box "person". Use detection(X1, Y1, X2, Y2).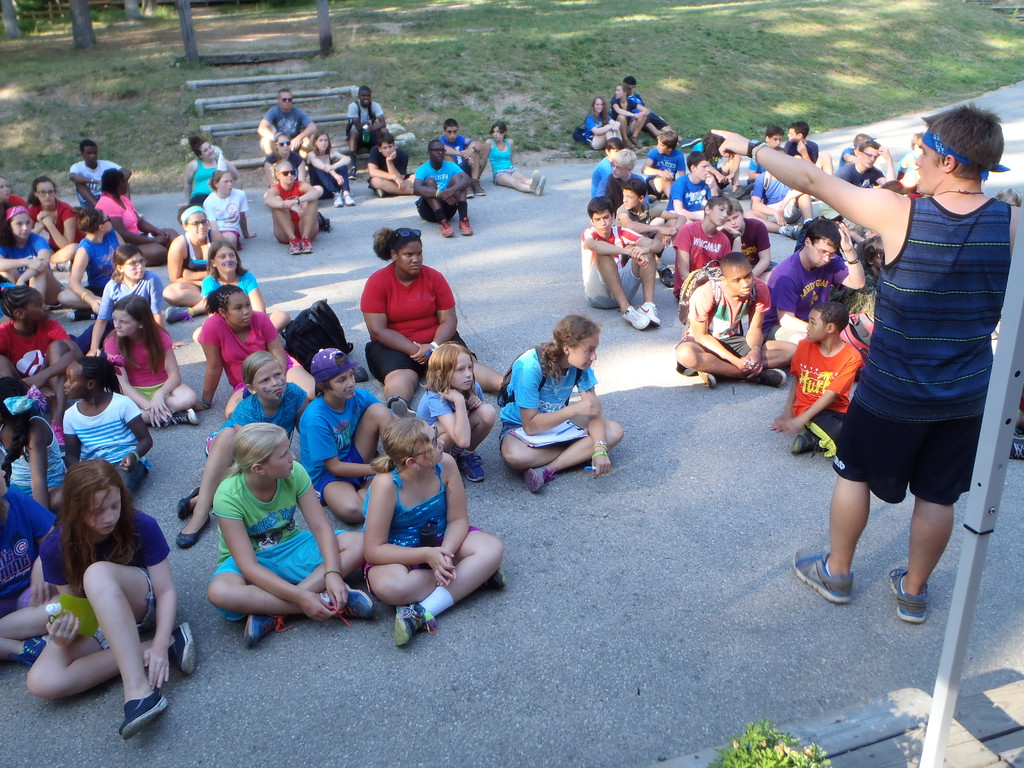
detection(486, 317, 622, 502).
